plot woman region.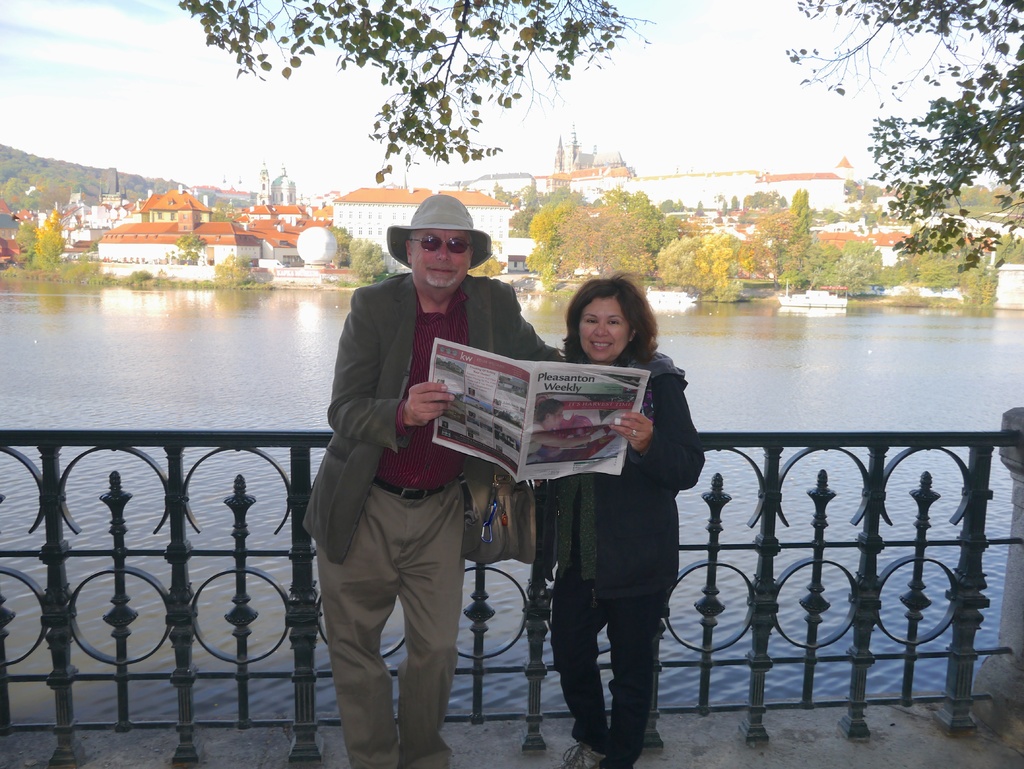
Plotted at rect(524, 276, 706, 762).
